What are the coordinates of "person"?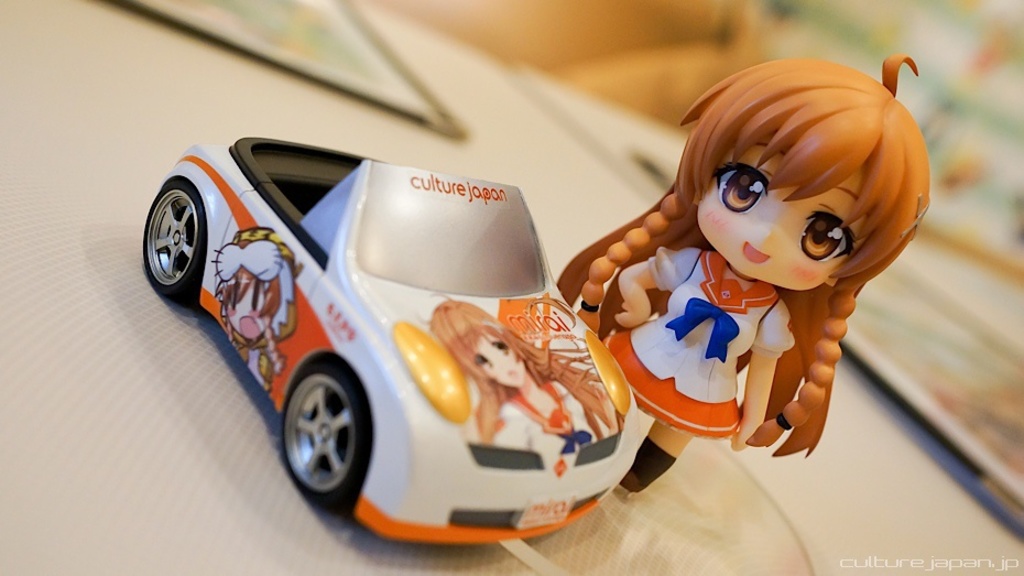
x1=578 y1=22 x2=936 y2=480.
